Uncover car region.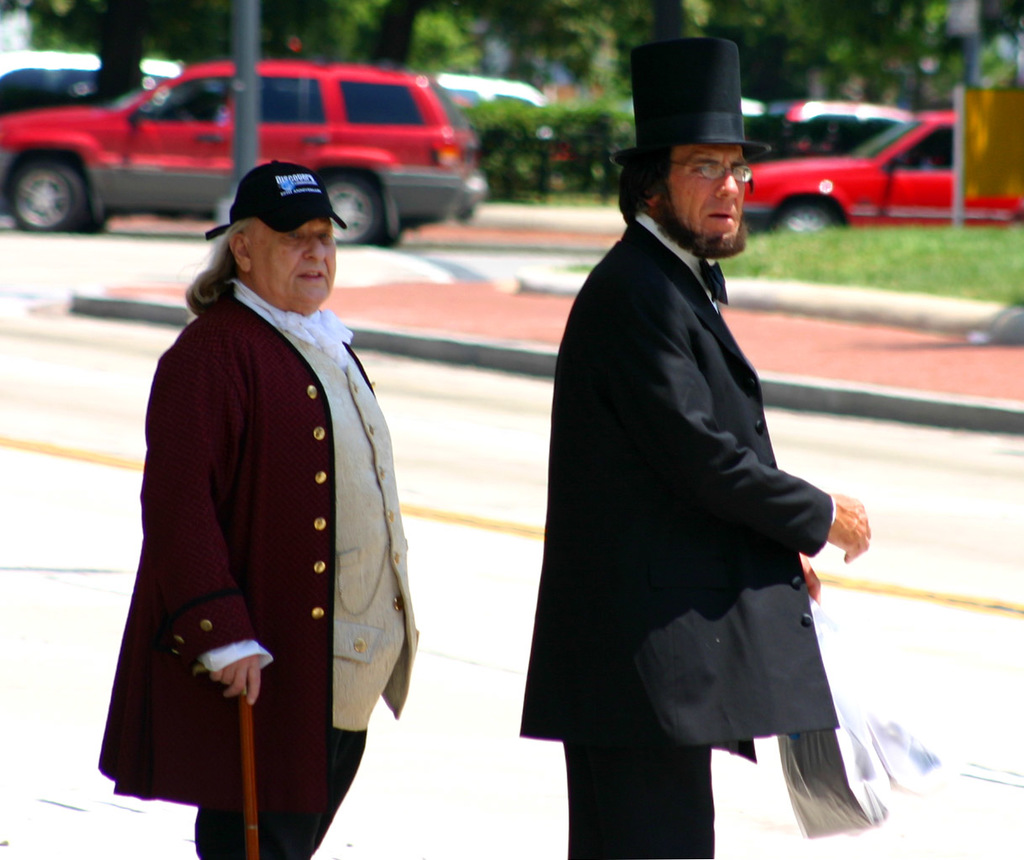
Uncovered: (774,97,921,124).
